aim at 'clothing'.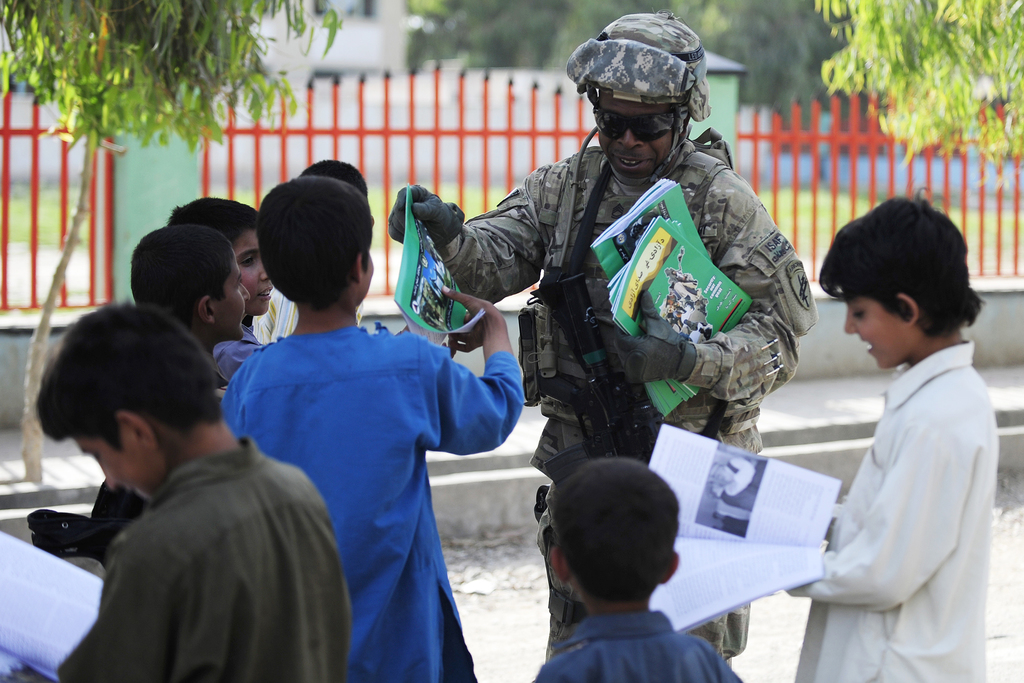
Aimed at rect(528, 603, 751, 682).
